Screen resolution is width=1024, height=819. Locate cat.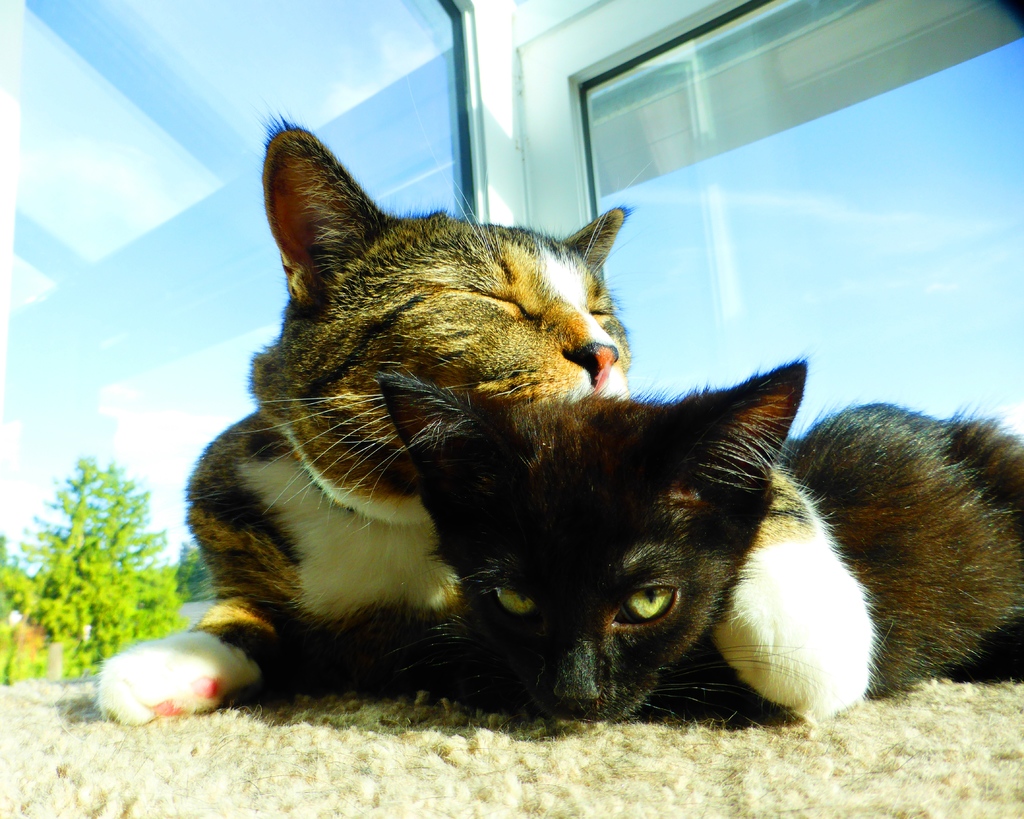
(376, 367, 1023, 723).
